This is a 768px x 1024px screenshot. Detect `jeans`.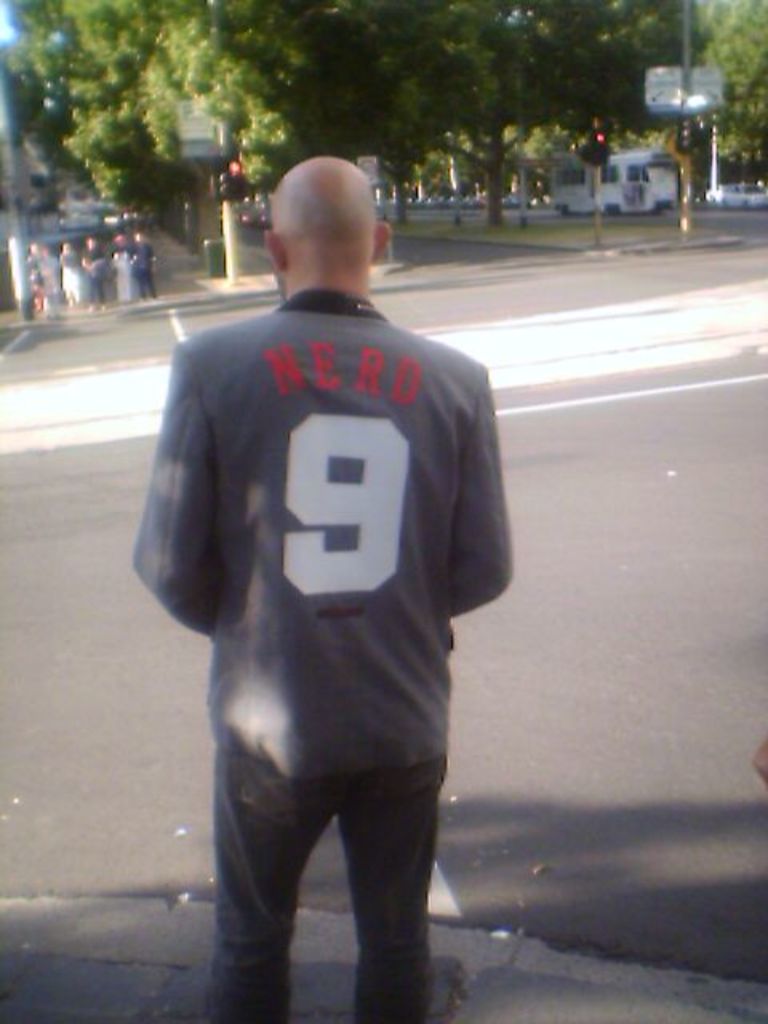
locate(190, 710, 462, 1008).
